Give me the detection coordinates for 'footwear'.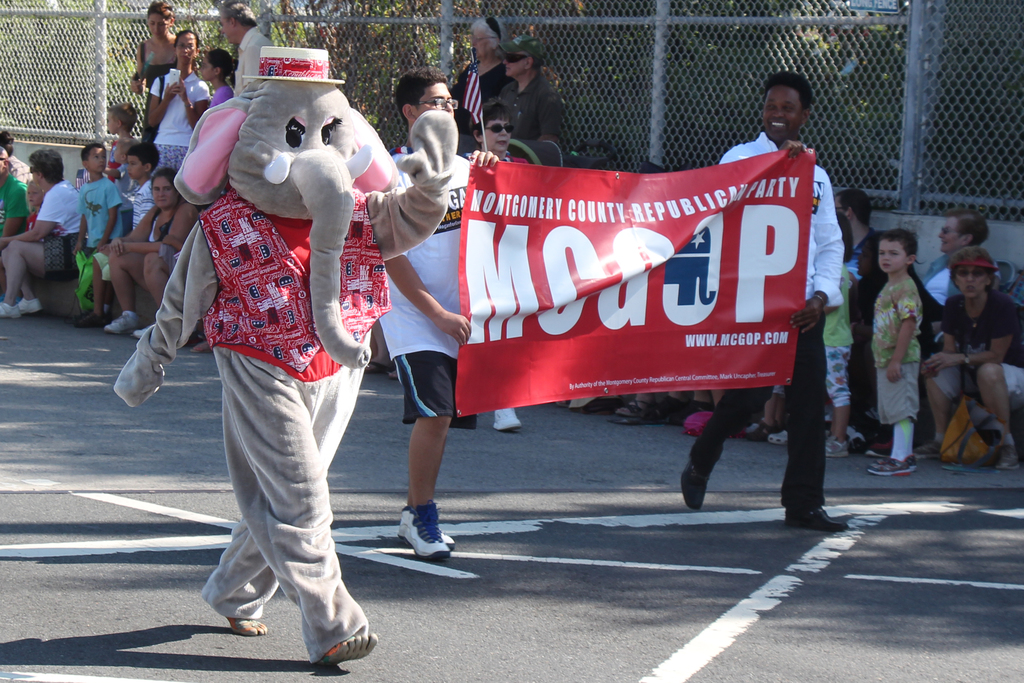
{"x1": 103, "y1": 311, "x2": 140, "y2": 335}.
